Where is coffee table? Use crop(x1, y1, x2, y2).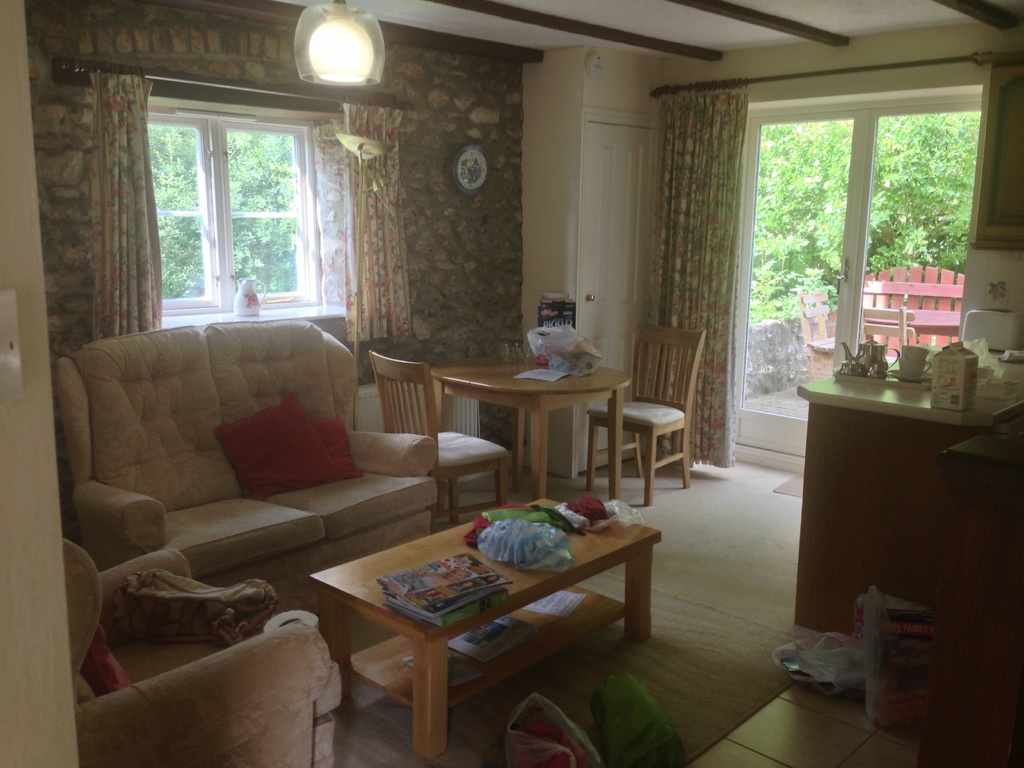
crop(317, 503, 653, 735).
